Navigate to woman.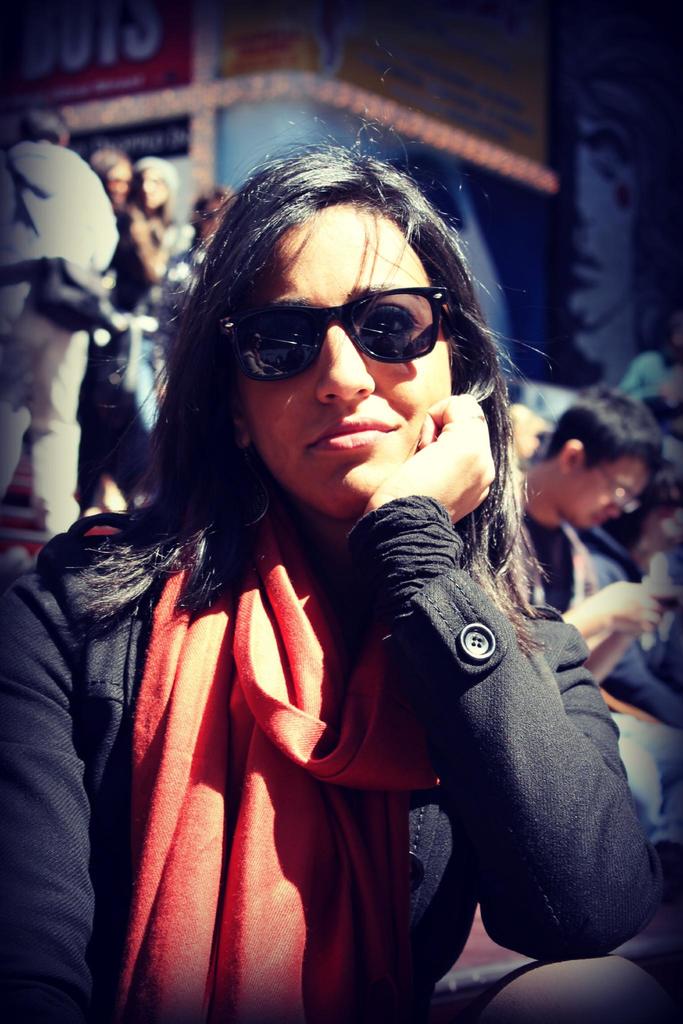
Navigation target: rect(30, 97, 592, 1023).
